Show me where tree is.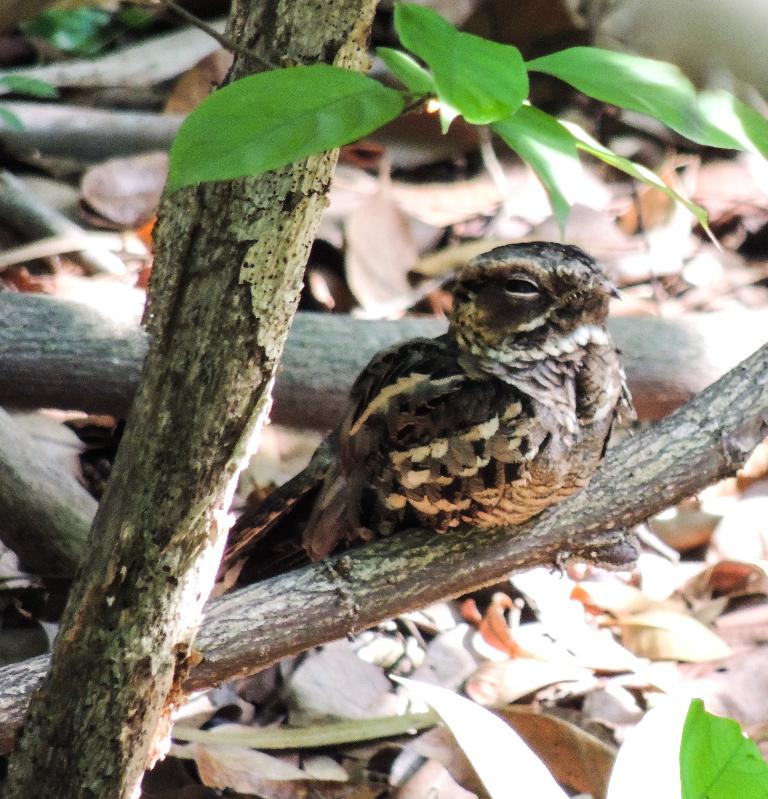
tree is at select_region(0, 2, 767, 798).
